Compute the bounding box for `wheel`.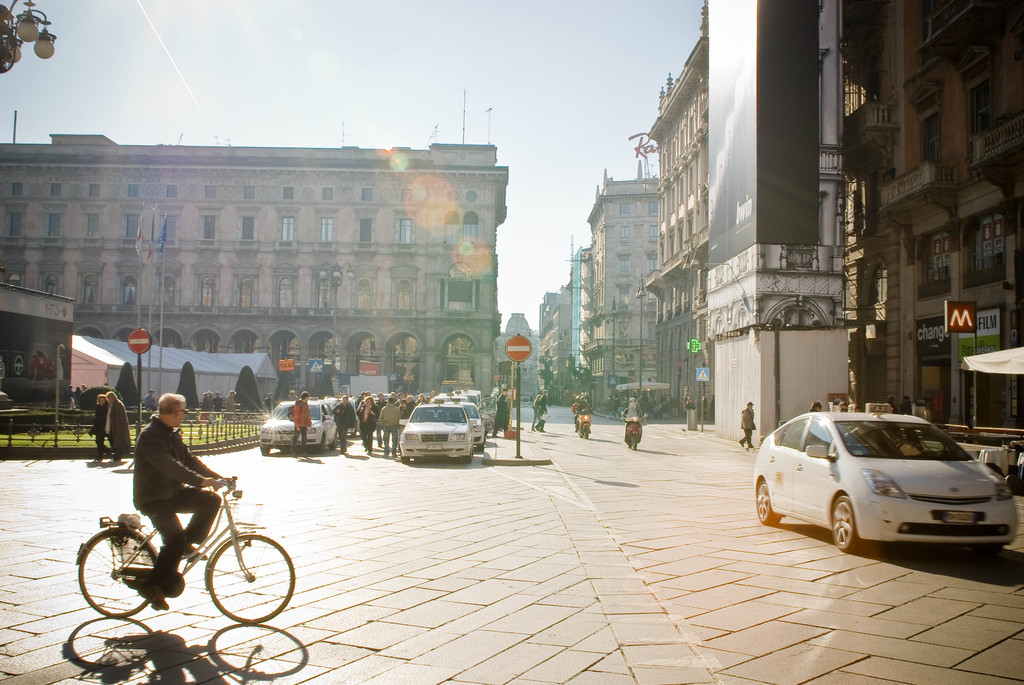
select_region(317, 428, 328, 450).
